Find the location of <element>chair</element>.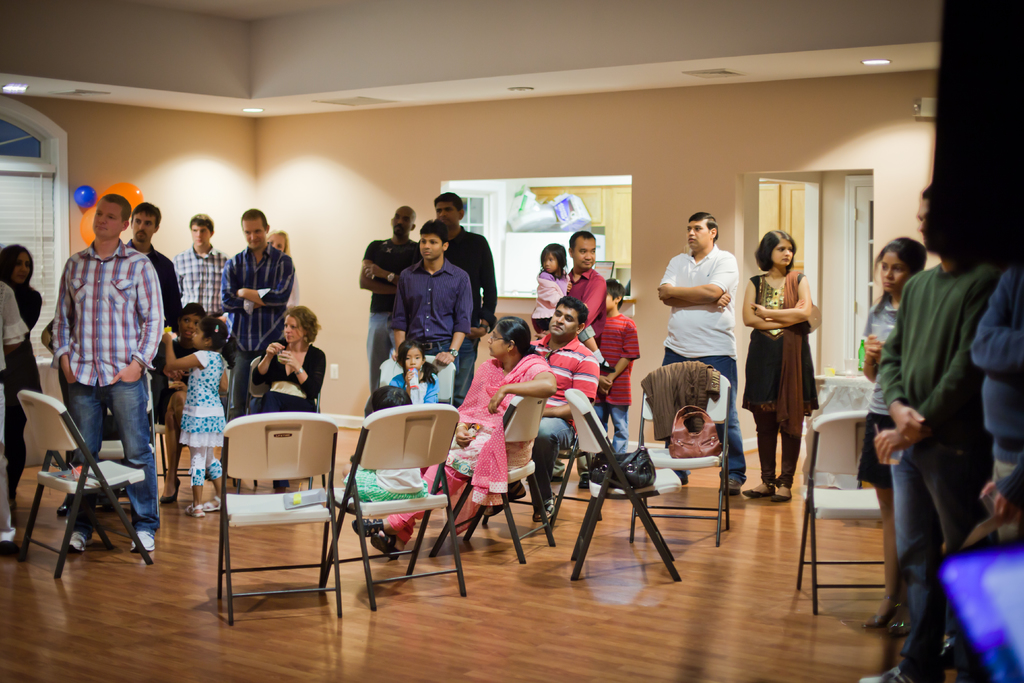
Location: [x1=378, y1=353, x2=454, y2=407].
